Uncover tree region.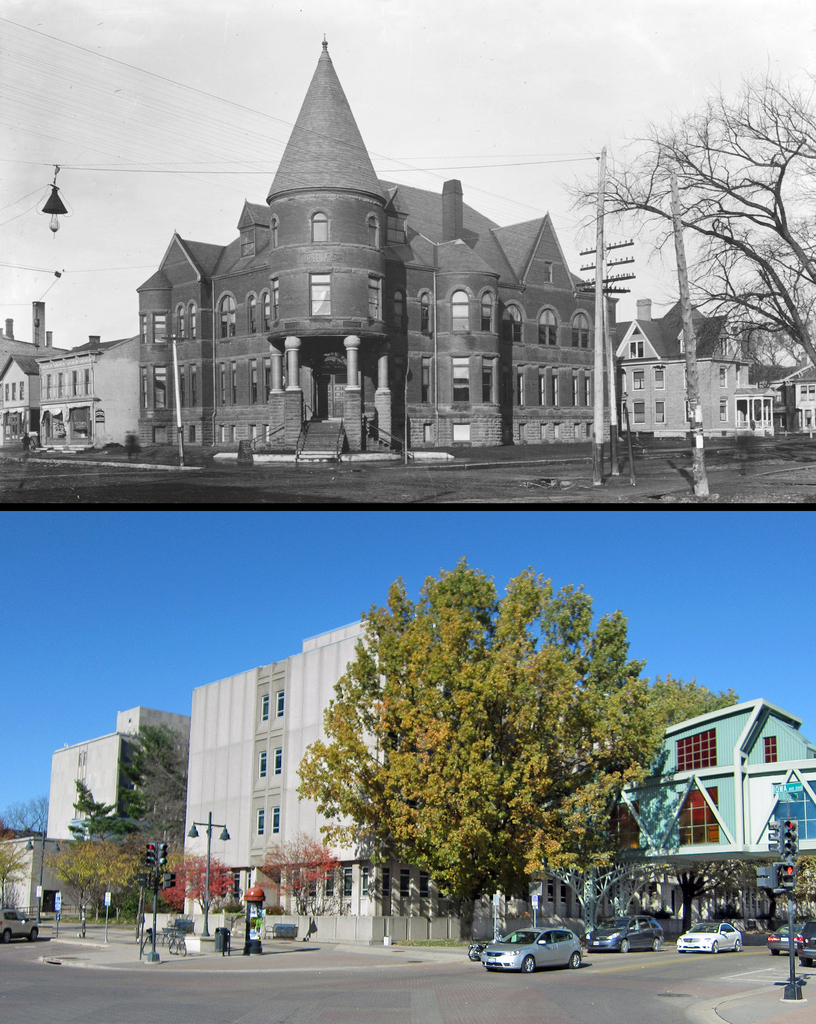
Uncovered: 556, 62, 815, 384.
